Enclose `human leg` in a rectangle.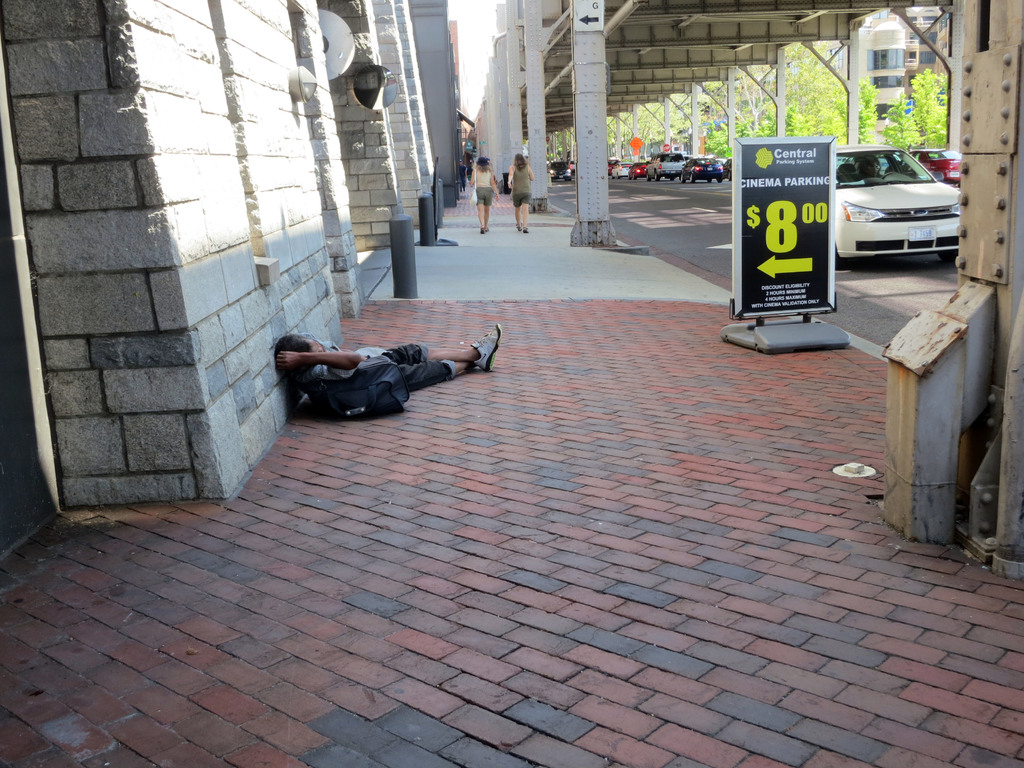
523,195,531,233.
